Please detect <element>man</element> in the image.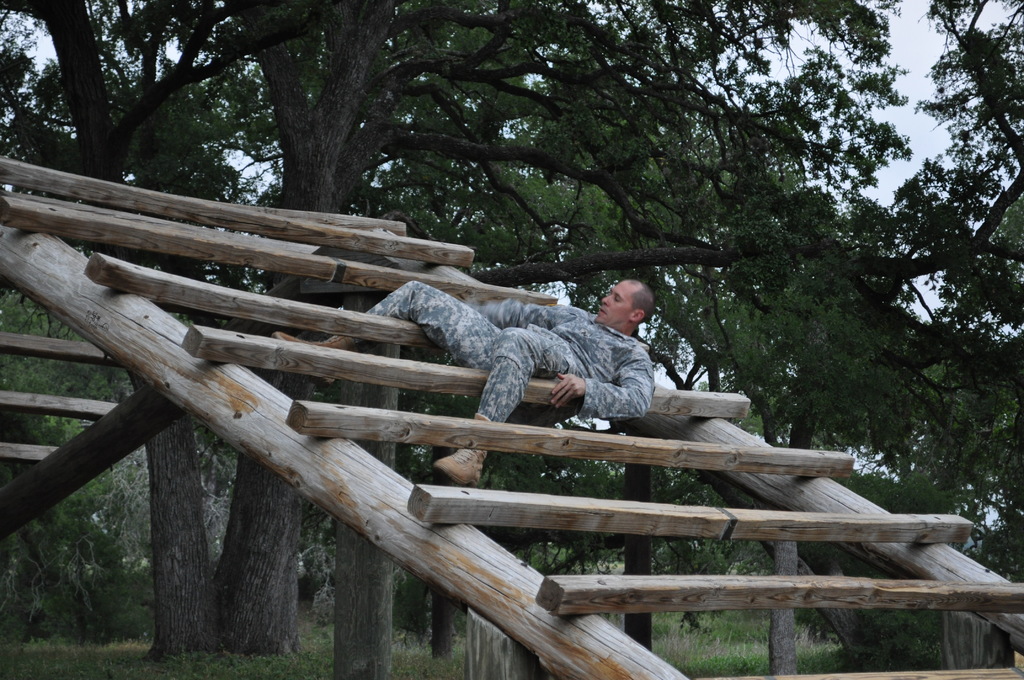
box(395, 259, 700, 440).
